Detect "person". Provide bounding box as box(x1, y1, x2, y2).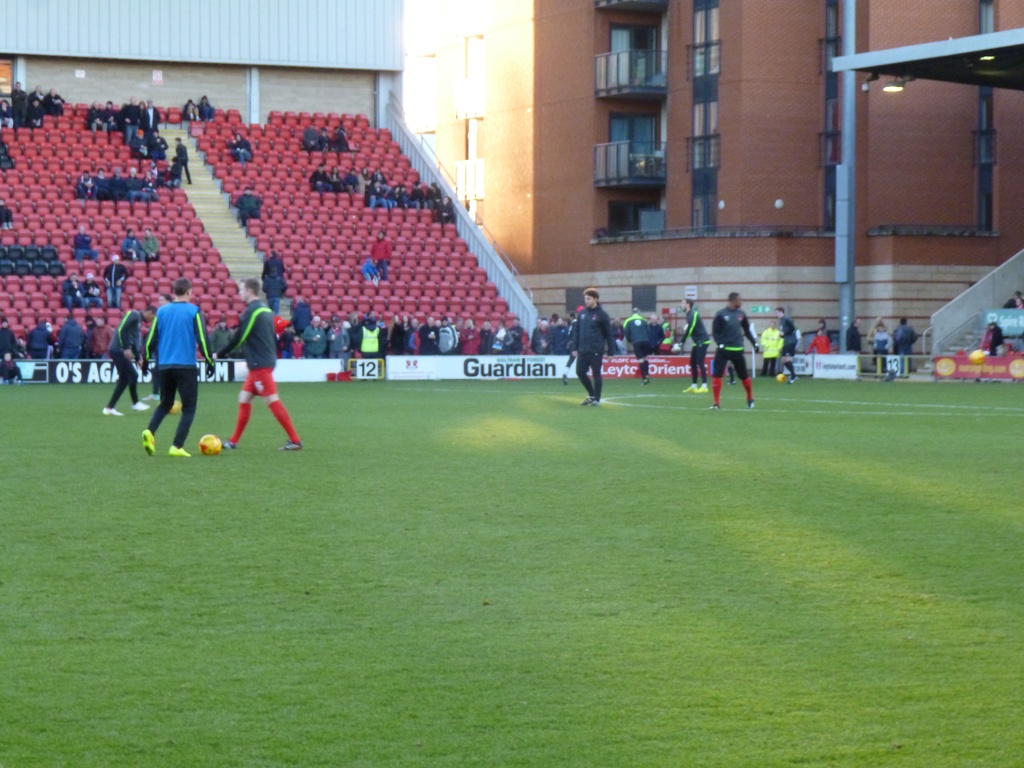
box(101, 254, 128, 308).
